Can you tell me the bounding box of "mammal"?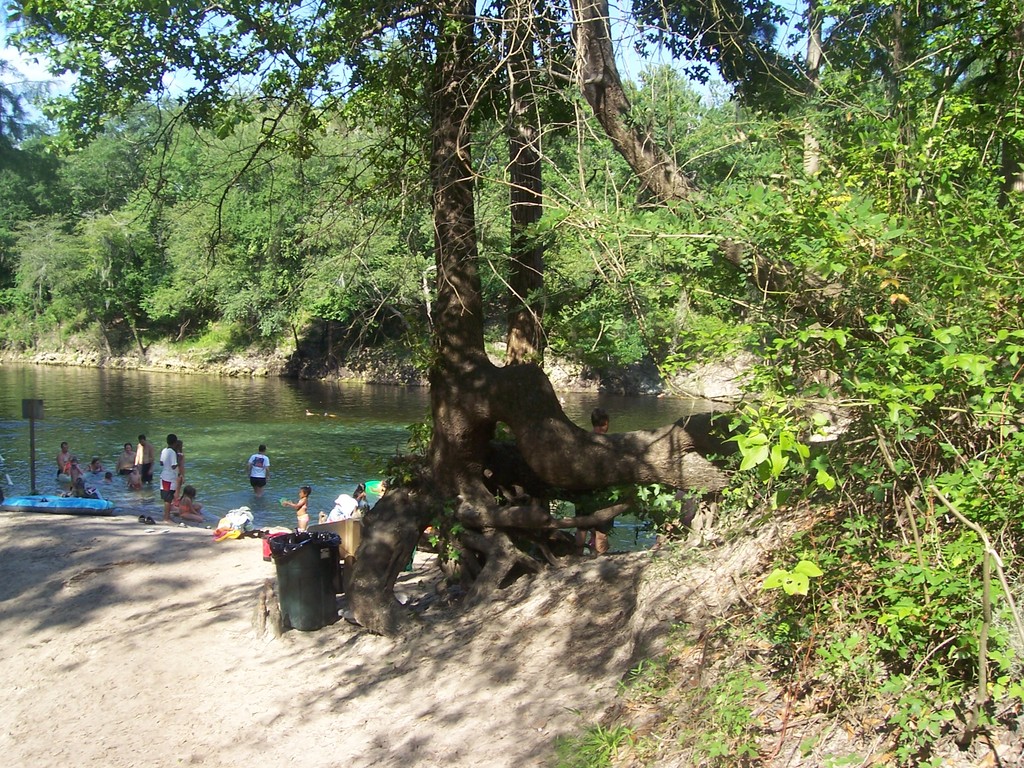
{"left": 248, "top": 445, "right": 270, "bottom": 494}.
